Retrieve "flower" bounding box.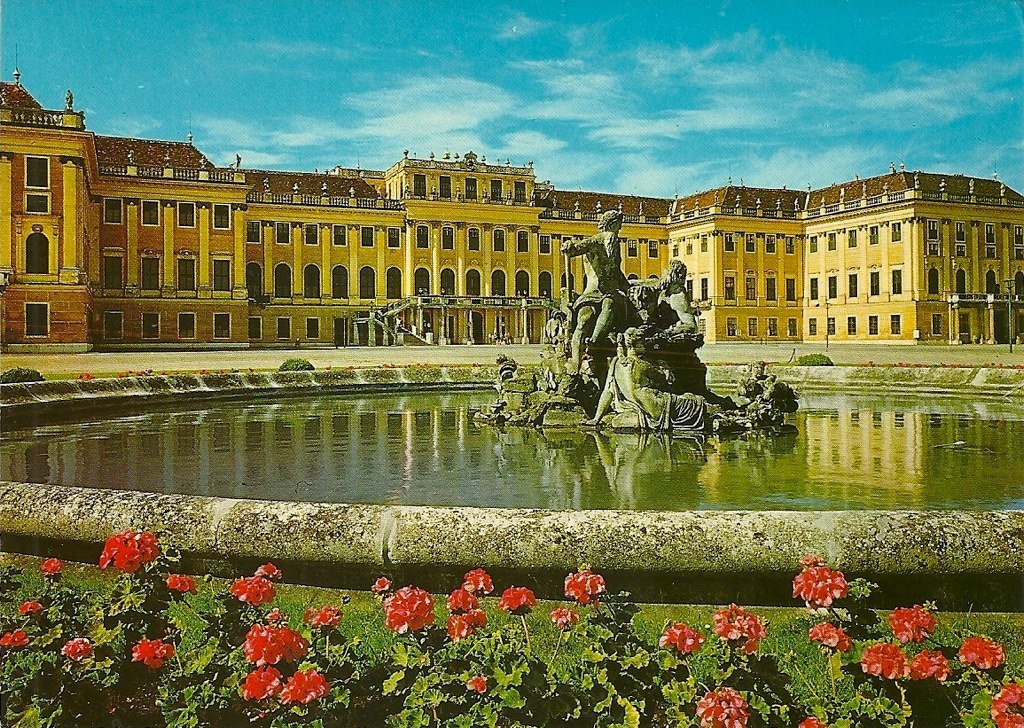
Bounding box: select_region(130, 632, 173, 667).
